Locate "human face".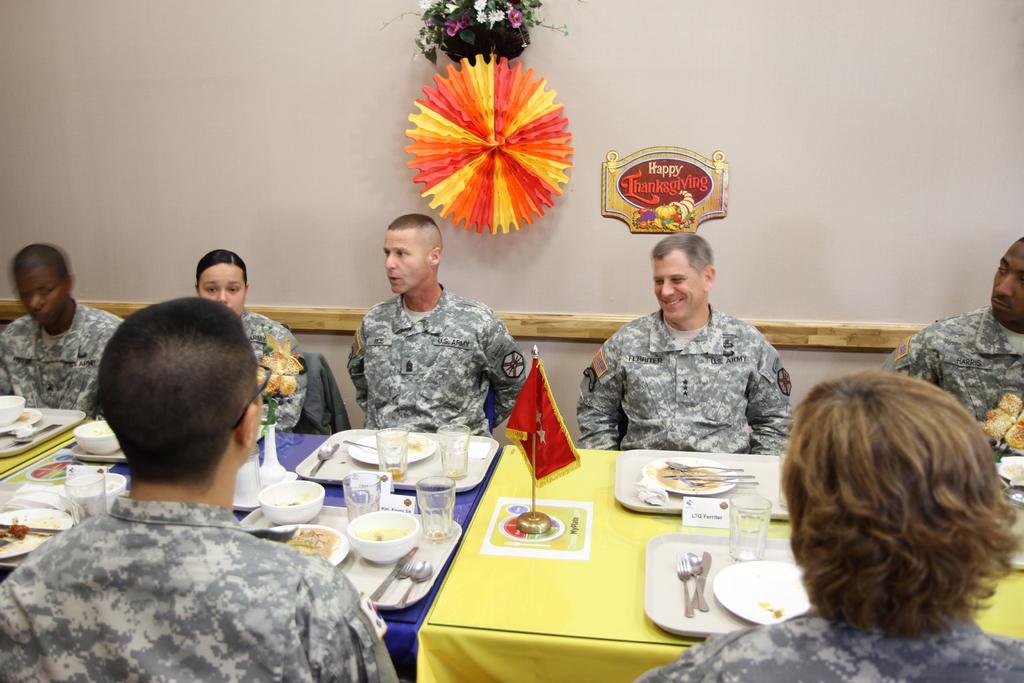
Bounding box: 382, 231, 428, 293.
